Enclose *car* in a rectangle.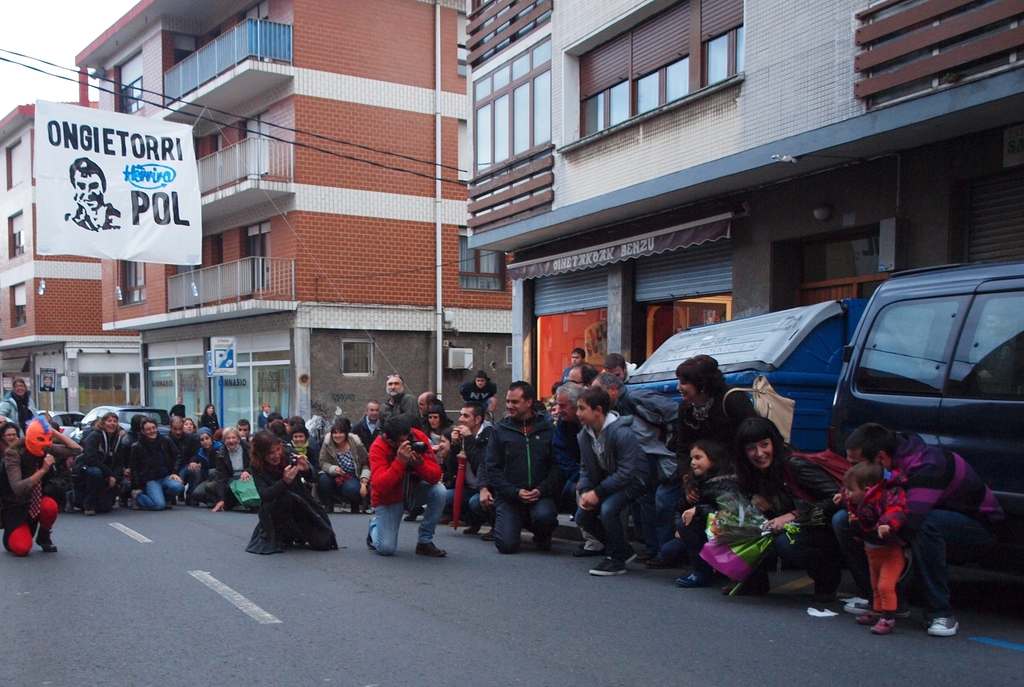
[x1=824, y1=262, x2=1023, y2=518].
